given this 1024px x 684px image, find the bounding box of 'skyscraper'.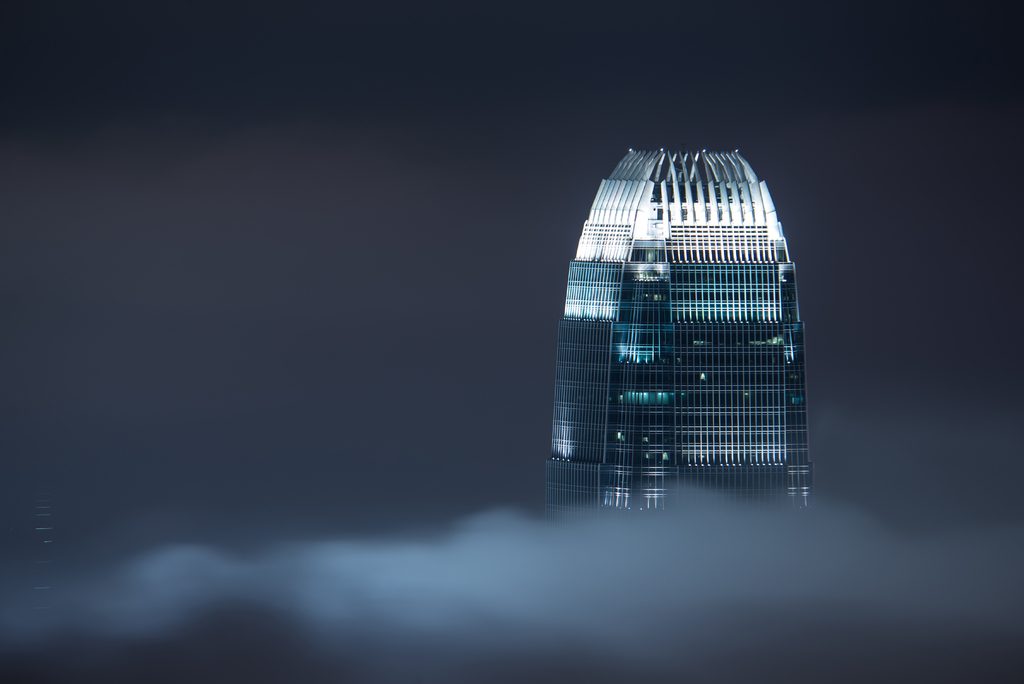
bbox(548, 144, 812, 519).
